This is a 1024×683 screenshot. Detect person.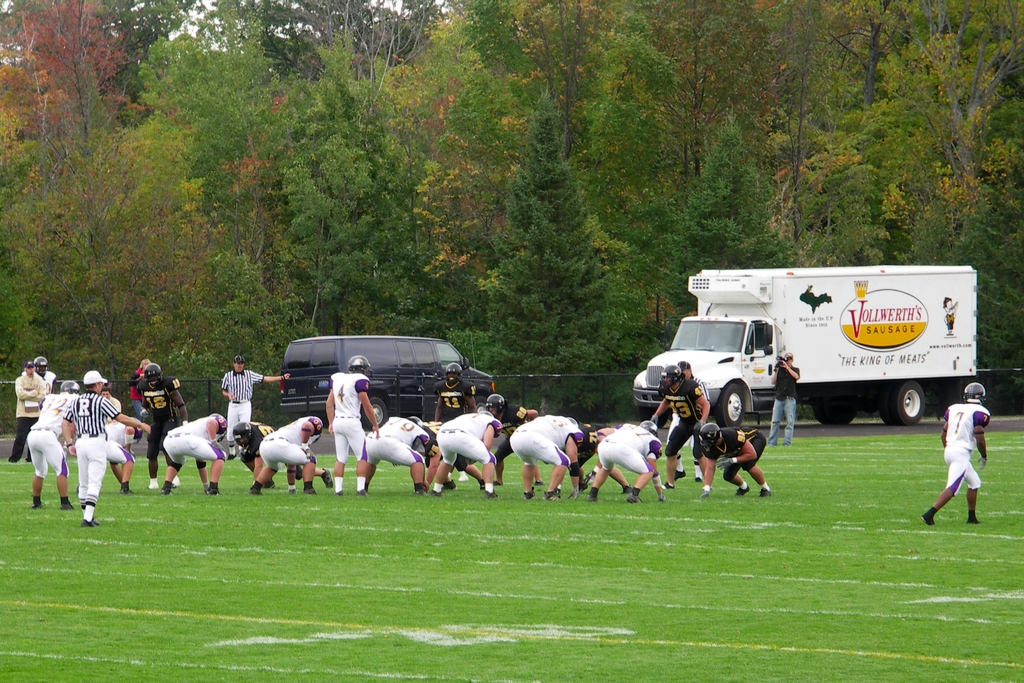
Rect(3, 365, 52, 461).
